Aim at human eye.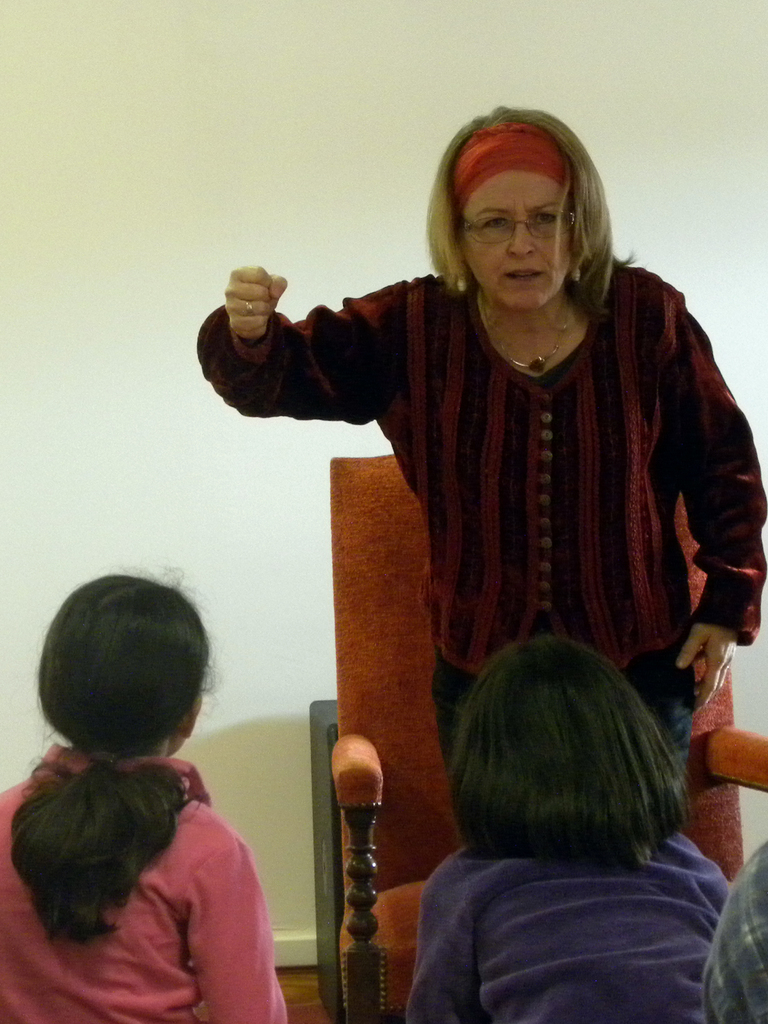
Aimed at {"left": 529, "top": 210, "right": 560, "bottom": 227}.
